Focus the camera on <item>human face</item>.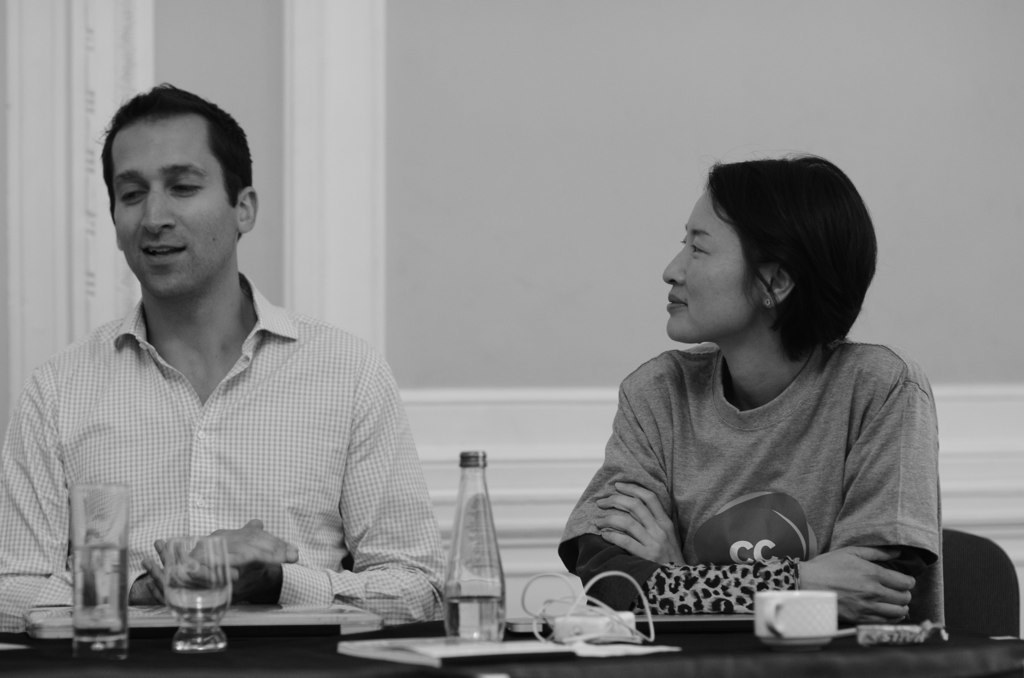
Focus region: x1=110, y1=121, x2=238, y2=297.
